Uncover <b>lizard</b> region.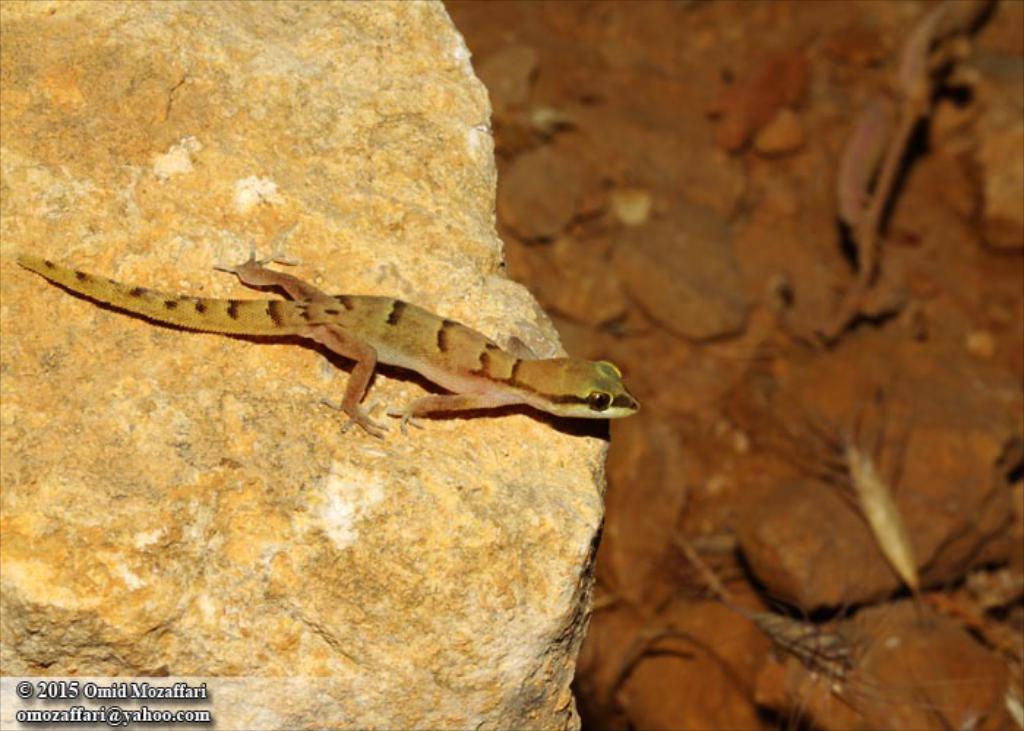
Uncovered: (left=15, top=238, right=641, bottom=434).
